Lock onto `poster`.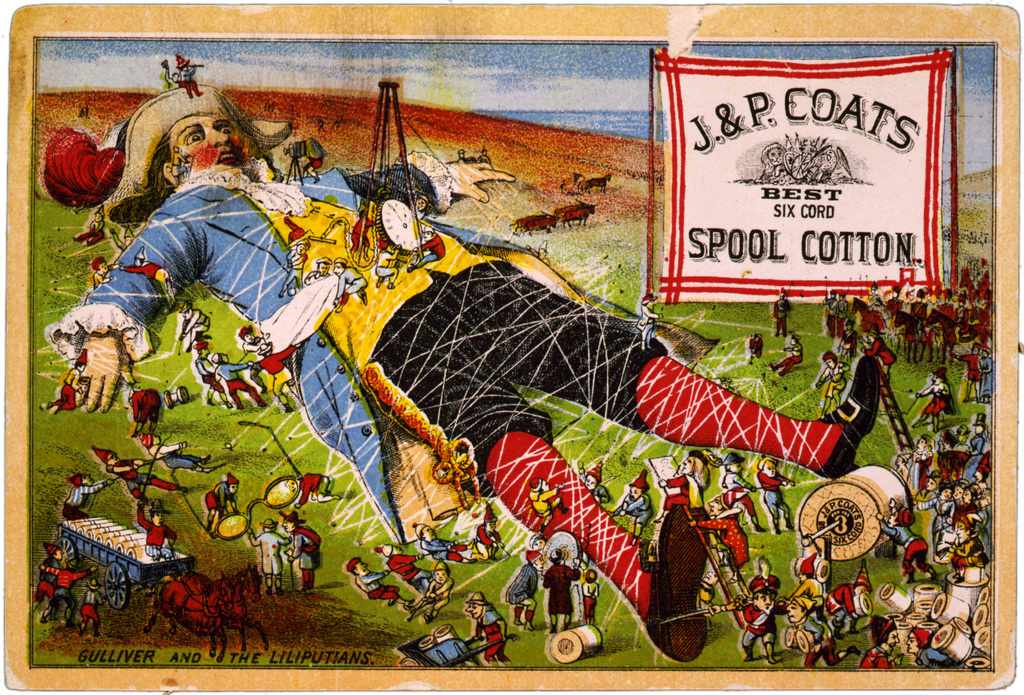
Locked: x1=0 y1=0 x2=1023 y2=694.
